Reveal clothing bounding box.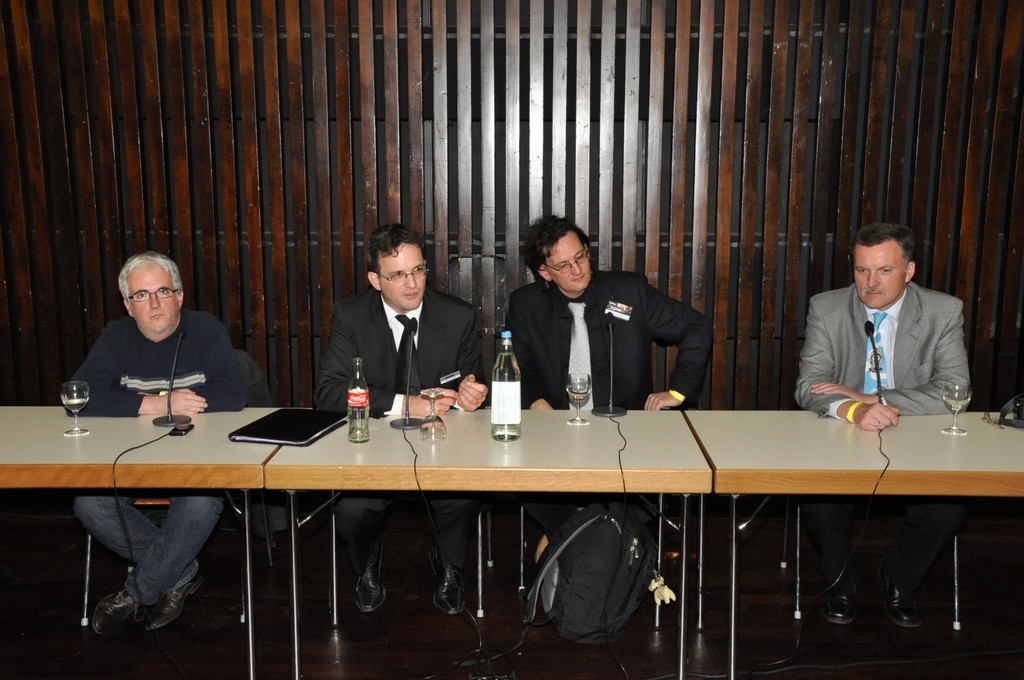
Revealed: bbox=[329, 483, 489, 574].
